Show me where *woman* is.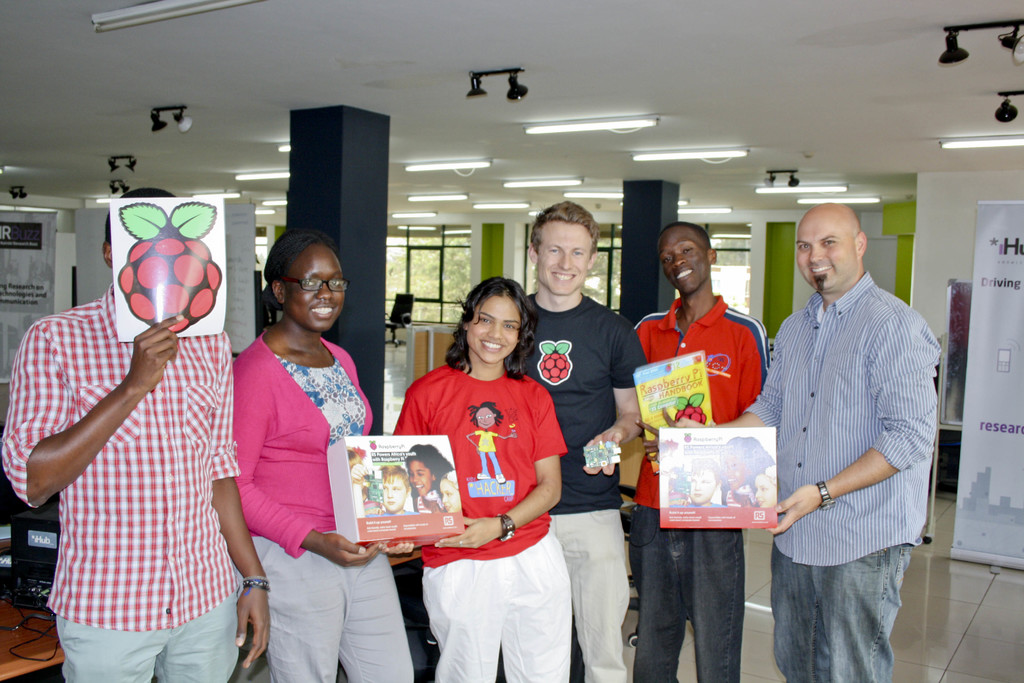
*woman* is at box(234, 227, 416, 682).
